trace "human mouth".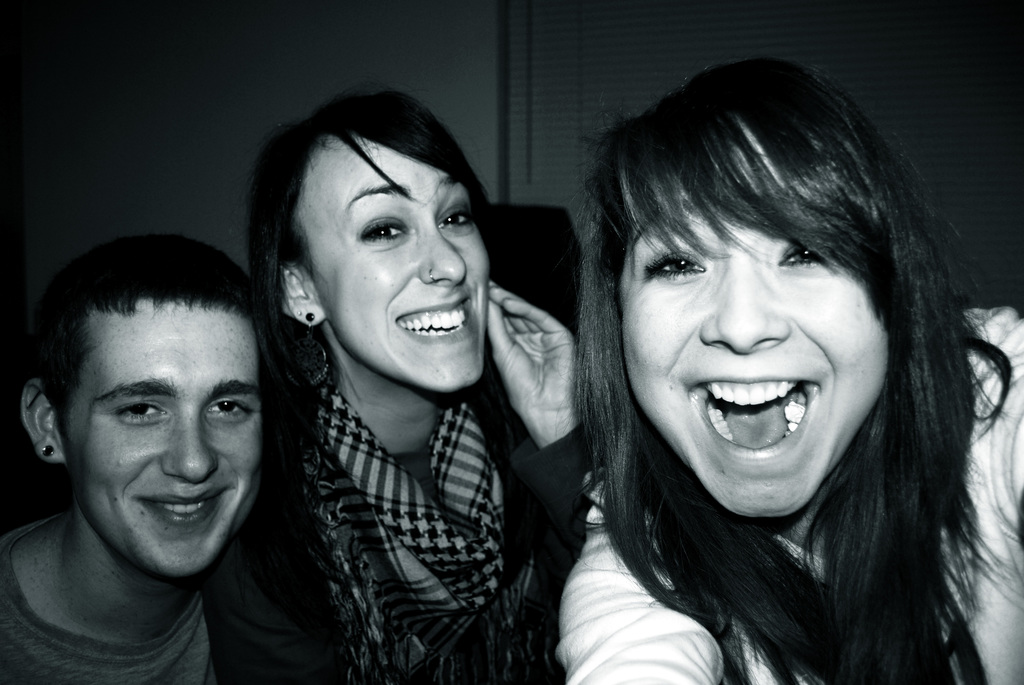
Traced to crop(383, 299, 476, 346).
